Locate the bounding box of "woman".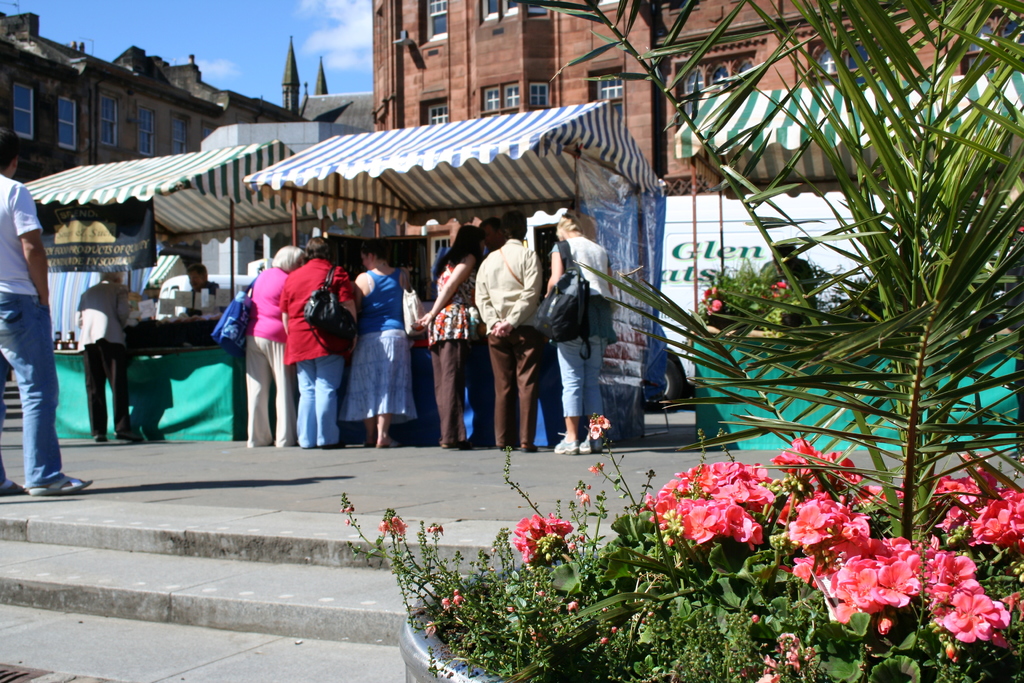
Bounding box: left=275, top=236, right=355, bottom=451.
